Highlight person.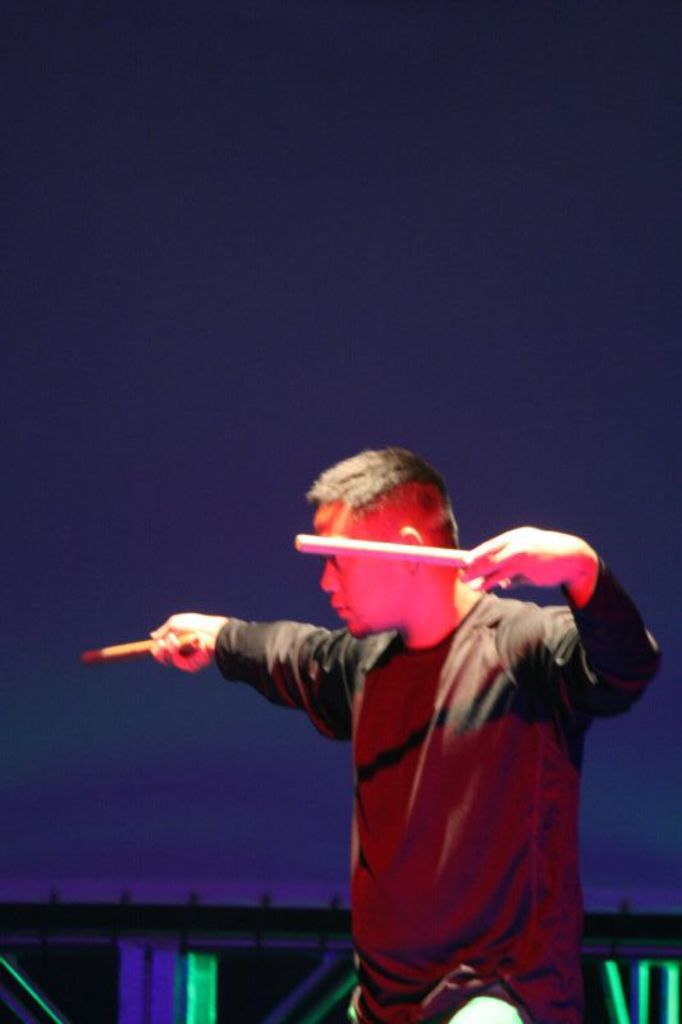
Highlighted region: box(150, 448, 664, 1023).
